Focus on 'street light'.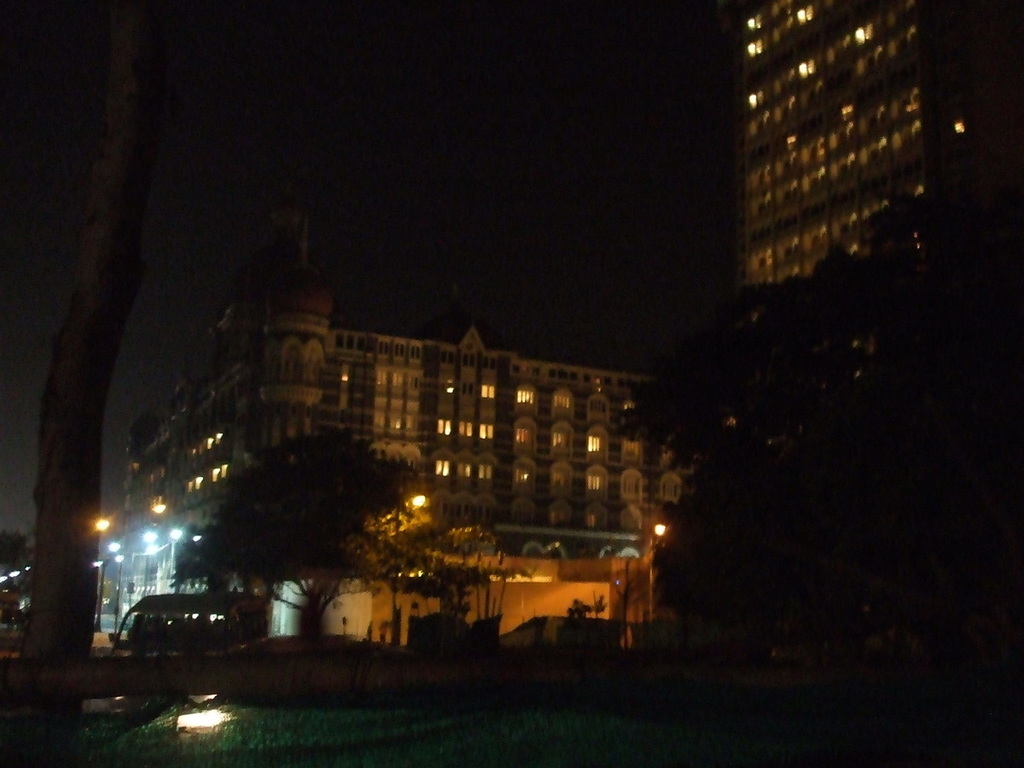
Focused at left=87, top=515, right=118, bottom=533.
